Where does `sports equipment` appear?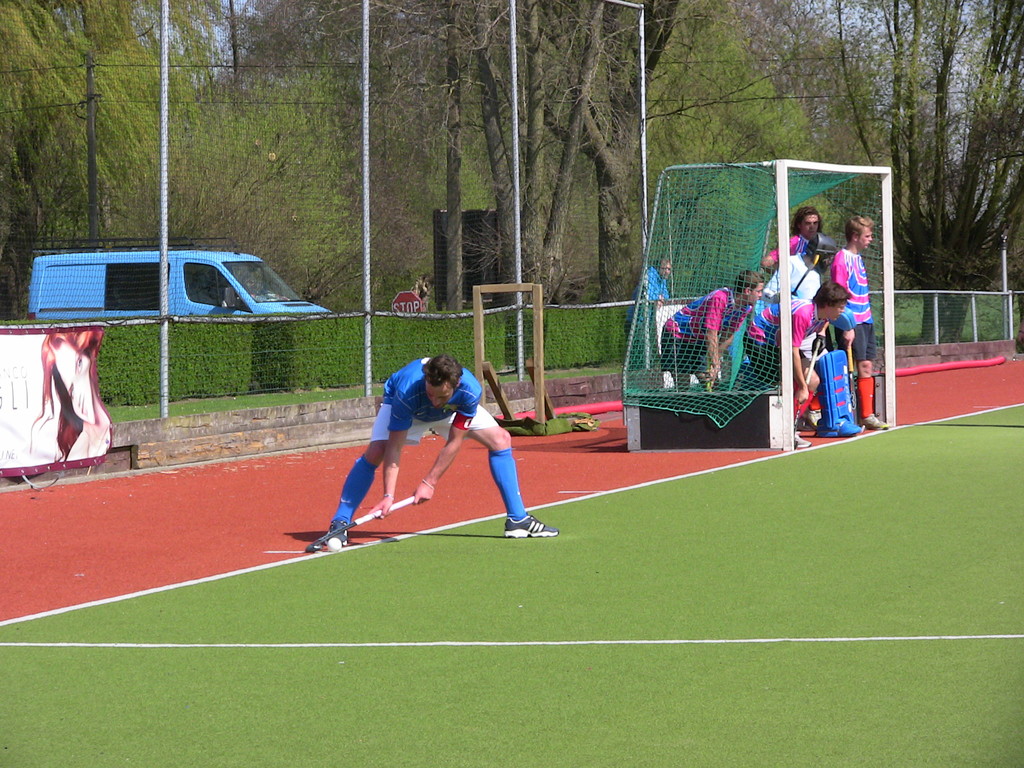
Appears at (left=304, top=493, right=420, bottom=551).
